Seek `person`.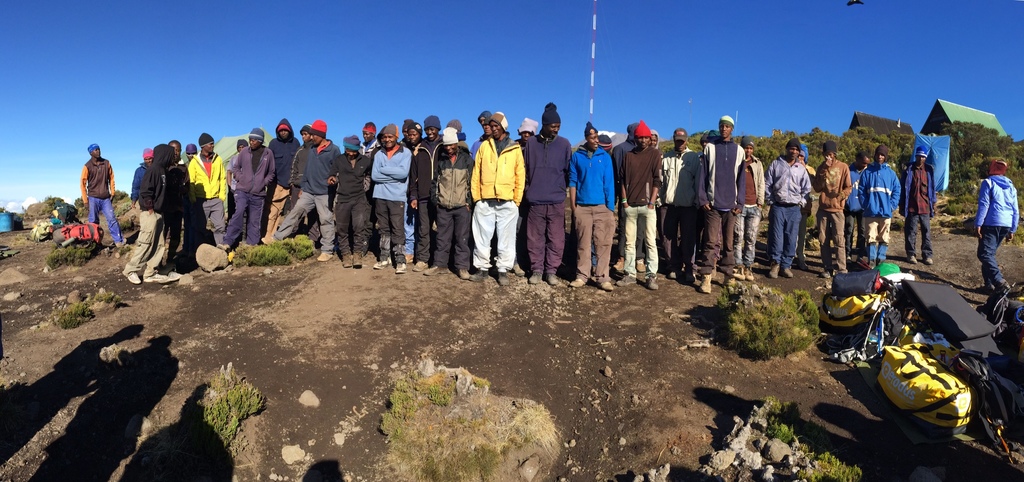
(left=974, top=156, right=1021, bottom=297).
